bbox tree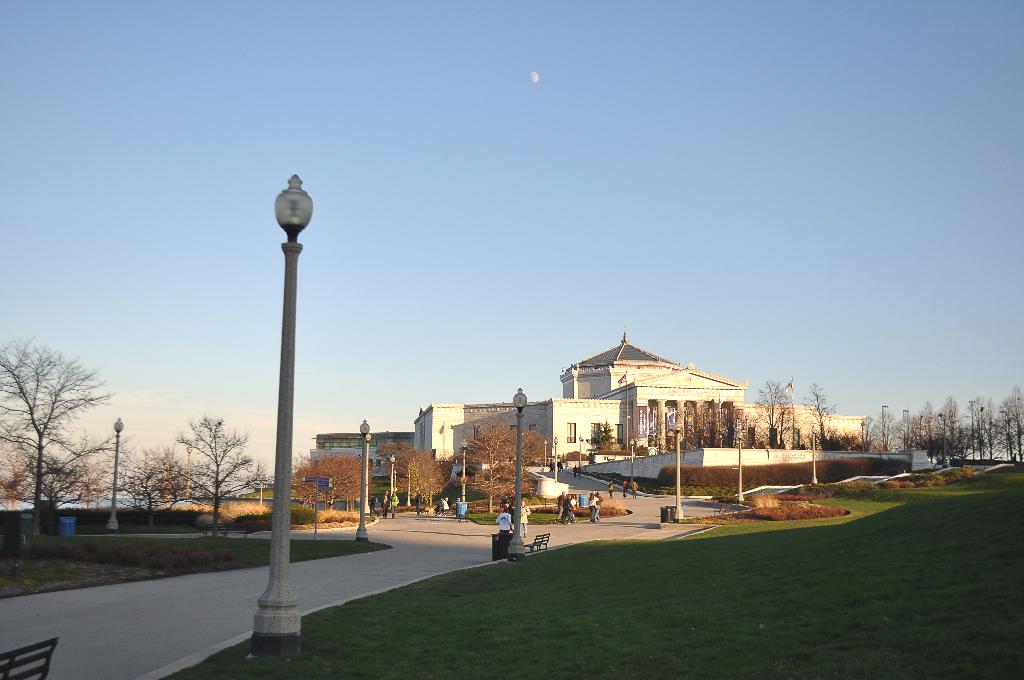
pyautogui.locateOnScreen(895, 404, 923, 446)
